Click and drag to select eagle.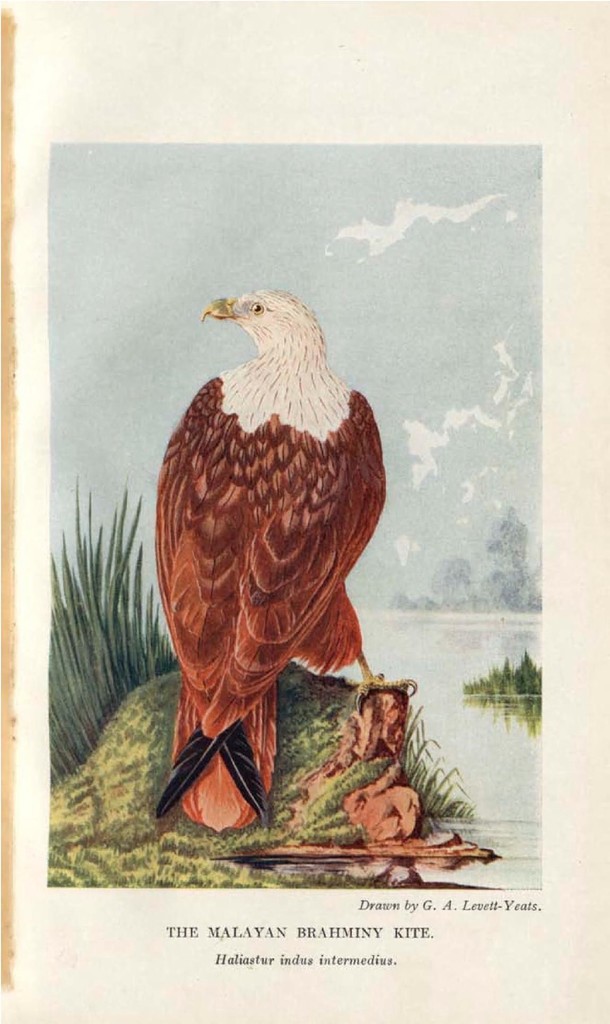
Selection: [155,288,385,828].
